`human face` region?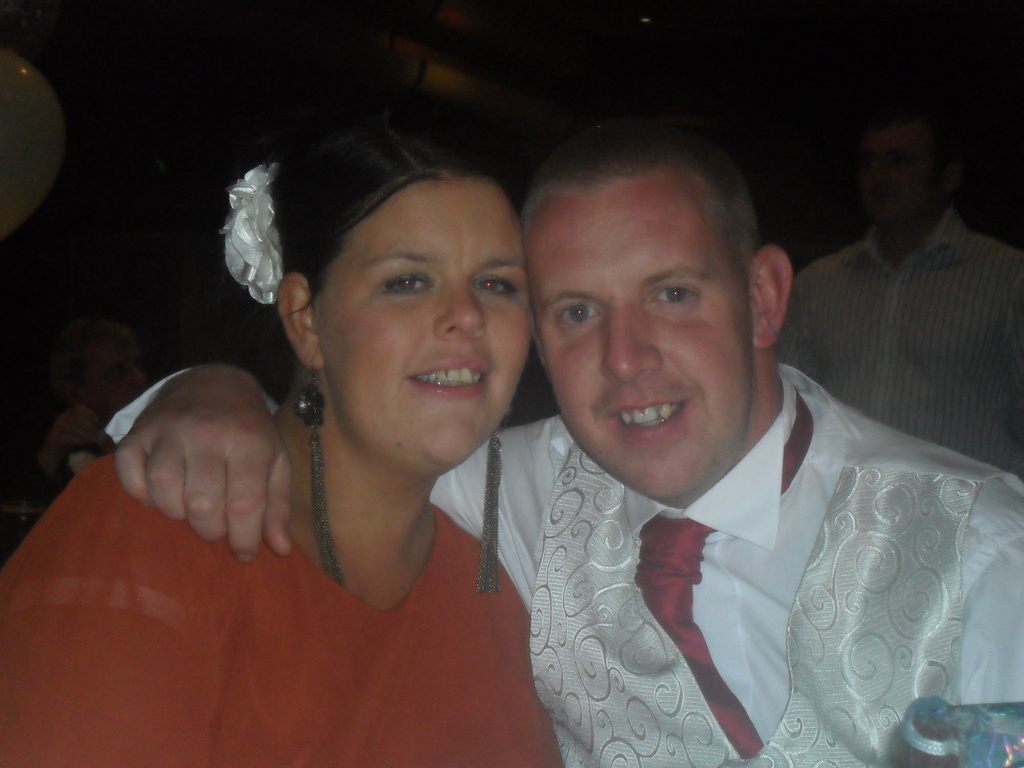
rect(532, 161, 756, 500)
